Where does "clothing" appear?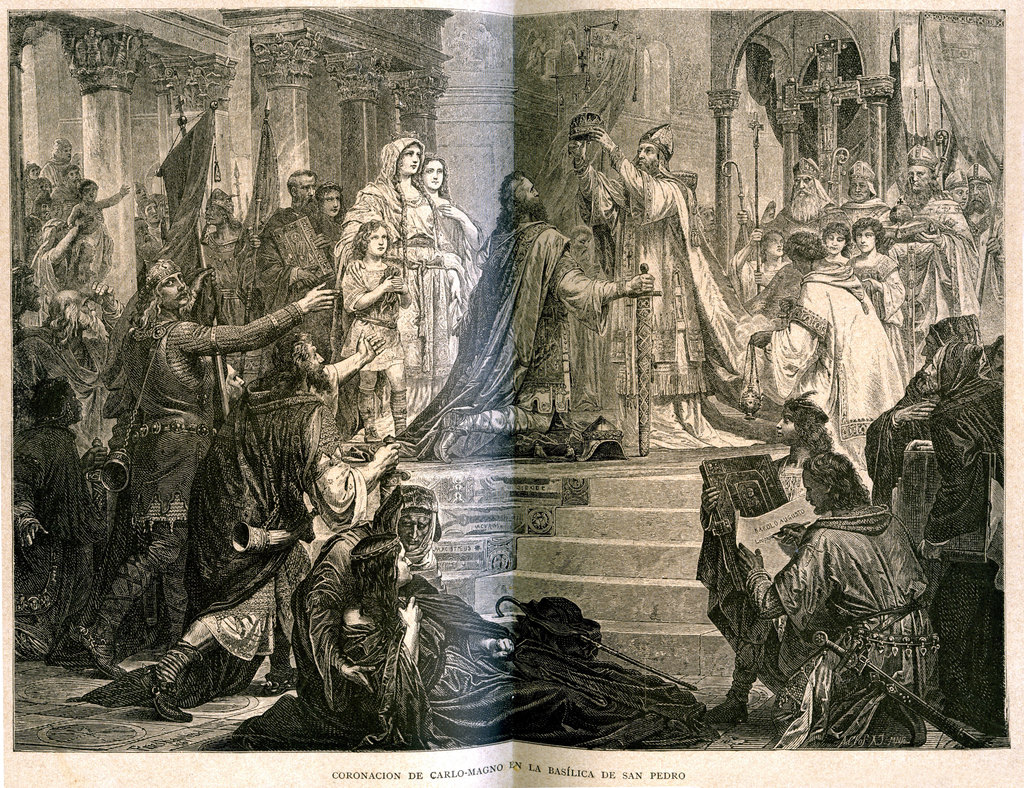
Appears at crop(433, 204, 480, 385).
